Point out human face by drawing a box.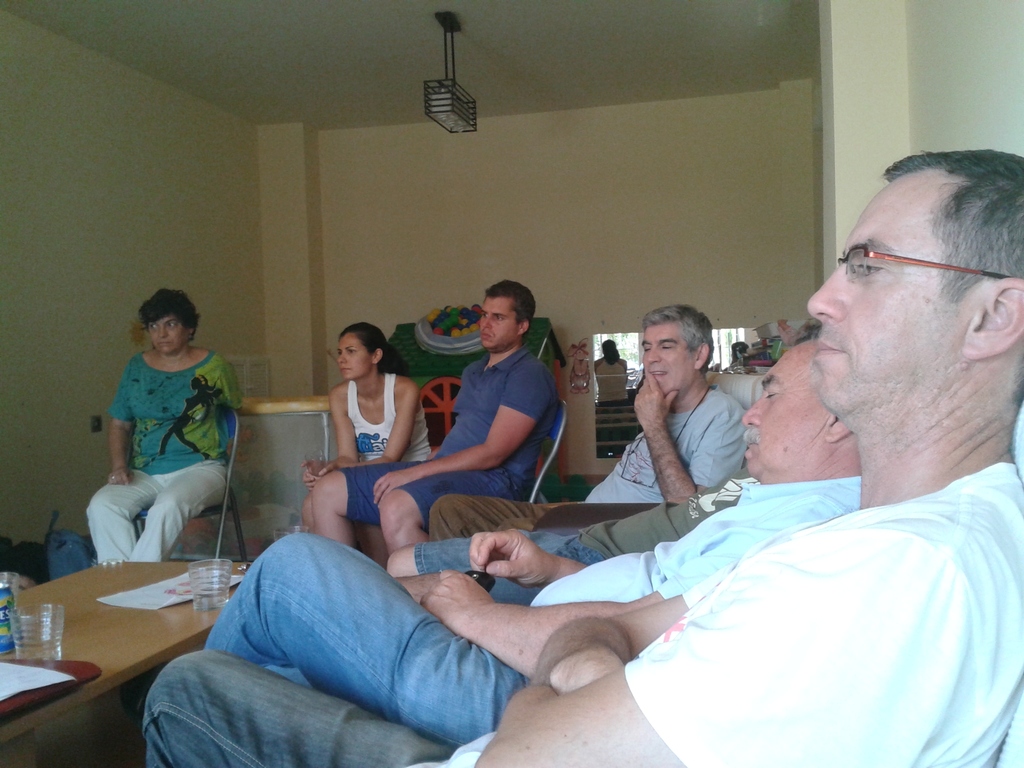
detection(641, 323, 694, 393).
